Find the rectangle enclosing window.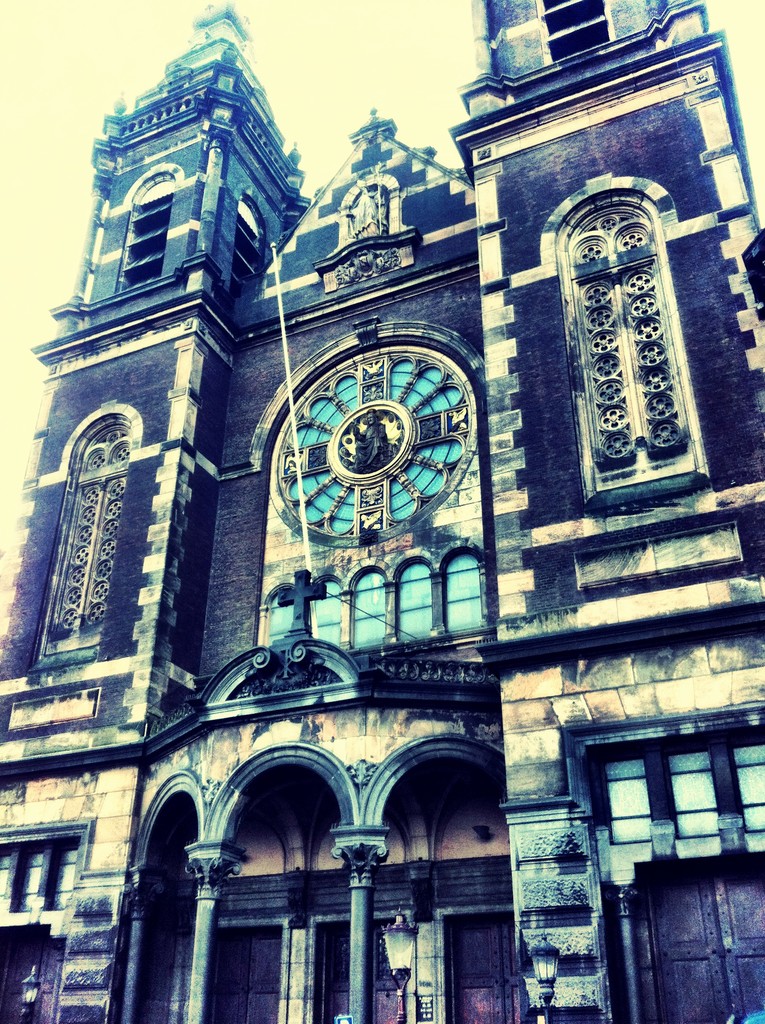
detection(593, 737, 764, 865).
